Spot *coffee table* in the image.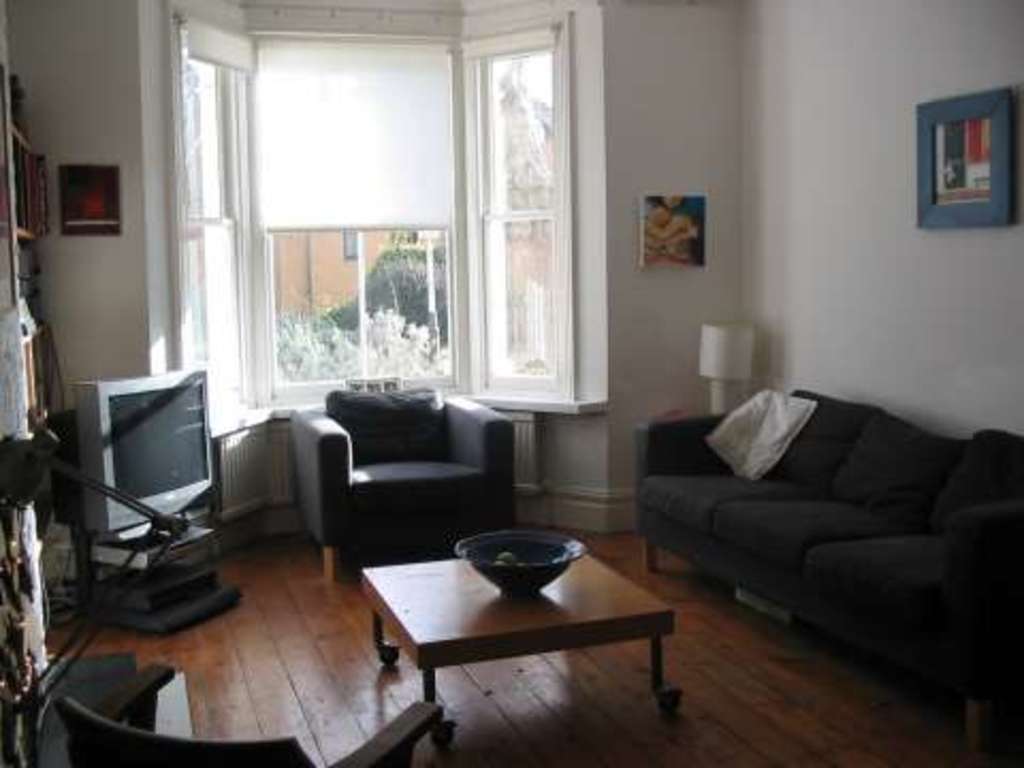
*coffee table* found at 410:471:706:753.
